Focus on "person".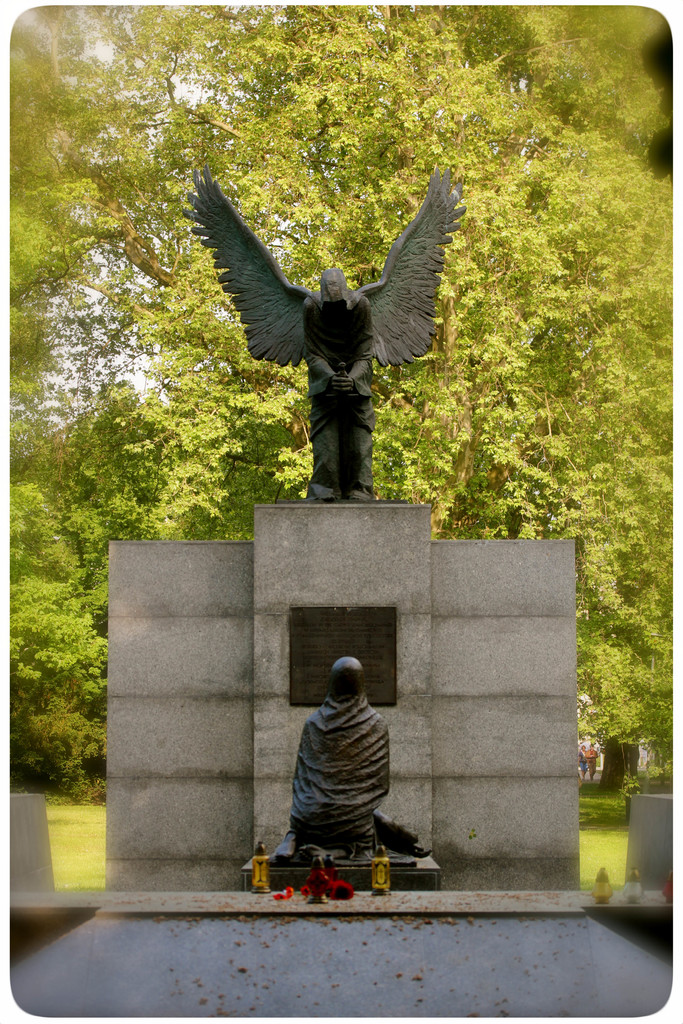
Focused at 183:168:465:508.
